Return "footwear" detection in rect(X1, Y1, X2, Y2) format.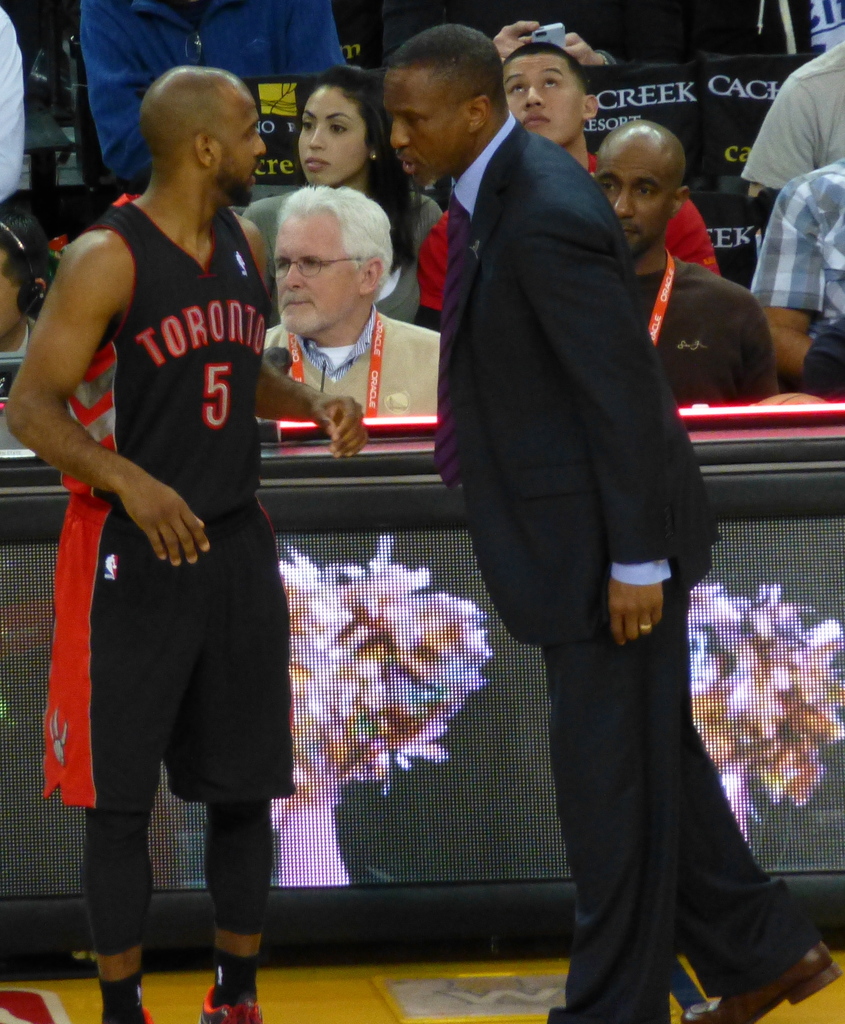
rect(680, 937, 842, 1023).
